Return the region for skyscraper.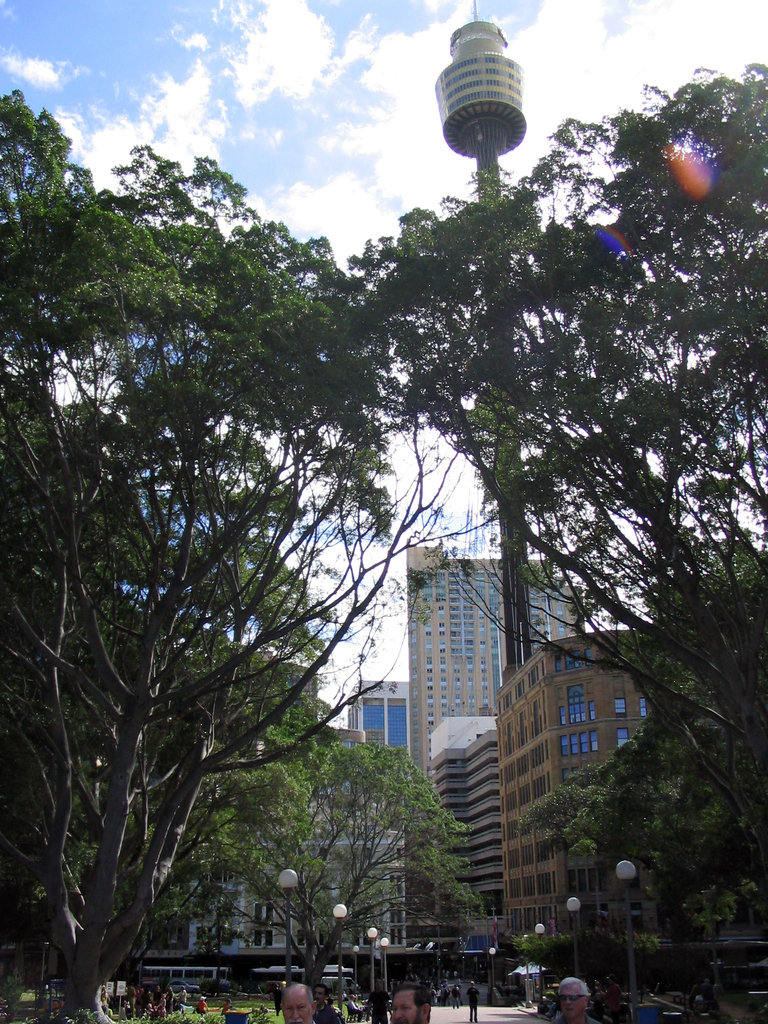
region(346, 673, 413, 774).
